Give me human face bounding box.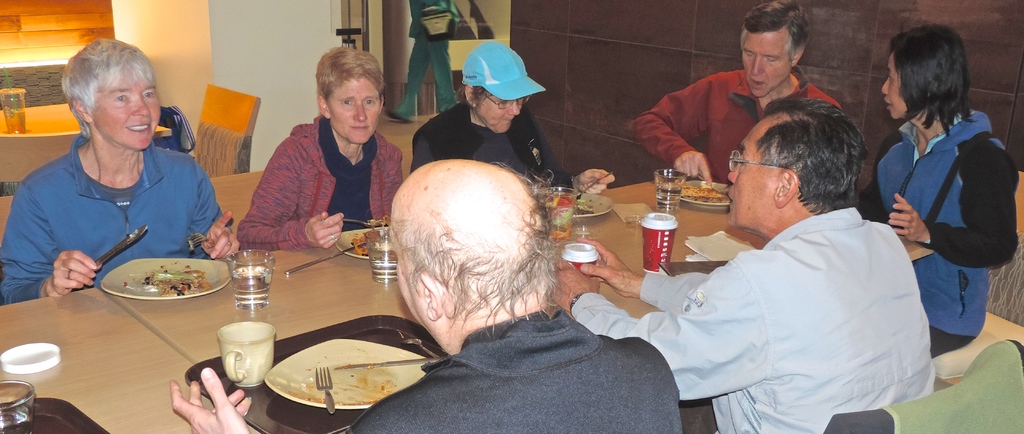
[881,53,909,119].
